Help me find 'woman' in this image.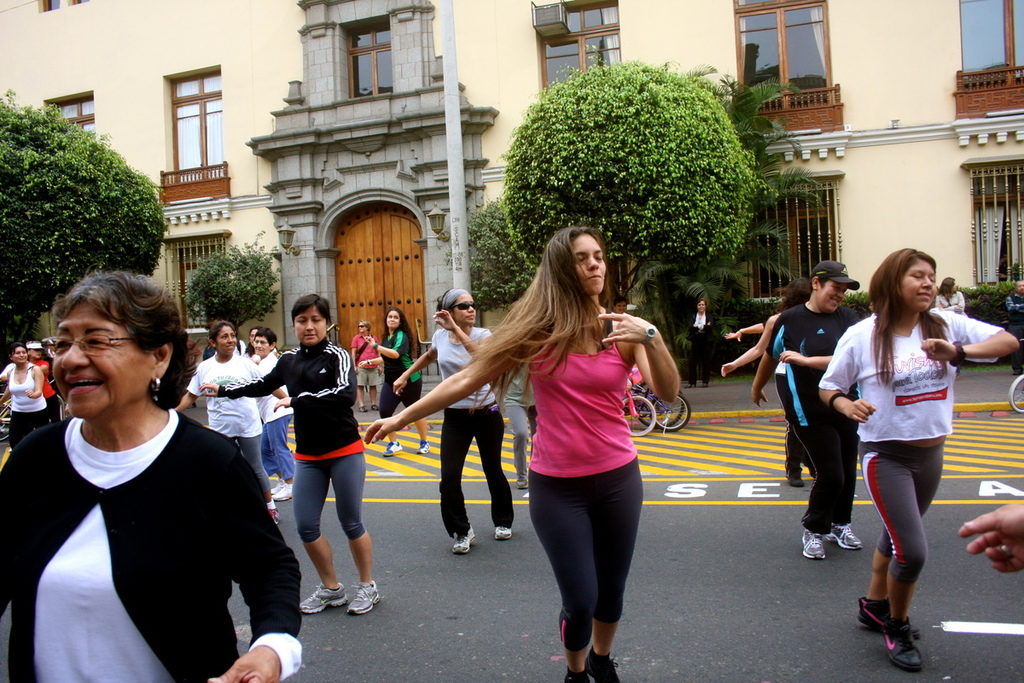
Found it: box(32, 337, 61, 425).
